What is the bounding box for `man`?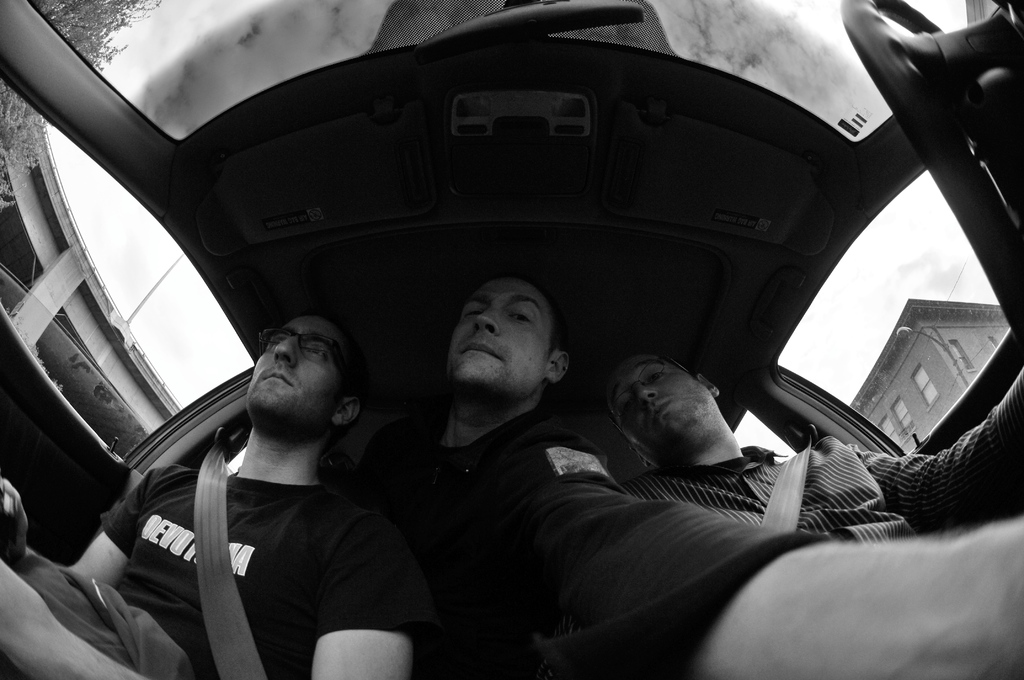
rect(405, 270, 1023, 679).
